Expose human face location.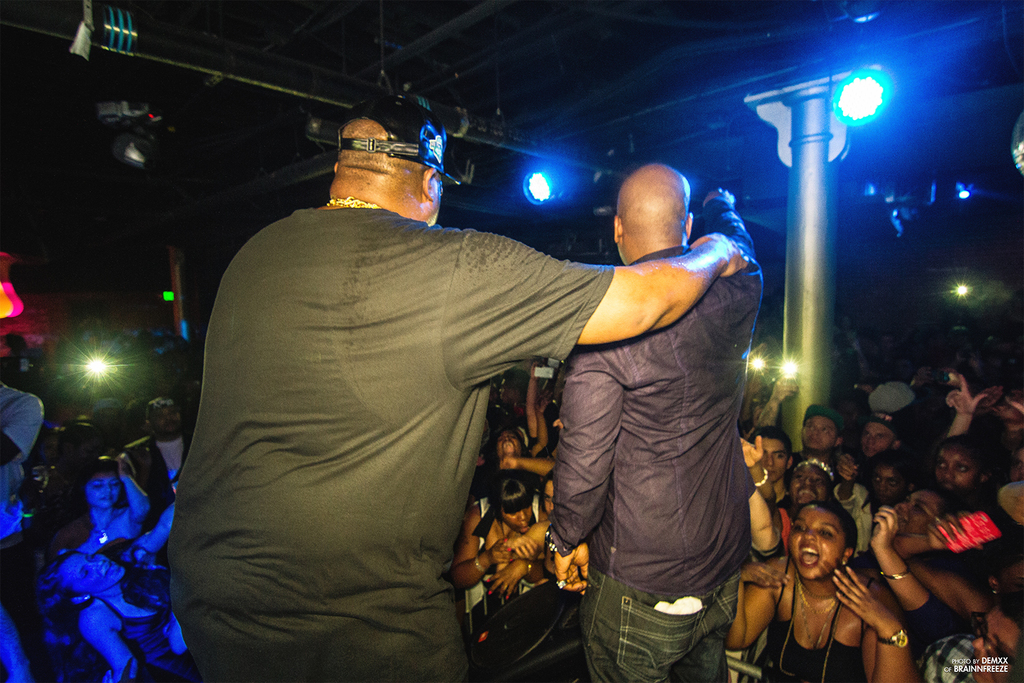
Exposed at 805,418,839,452.
